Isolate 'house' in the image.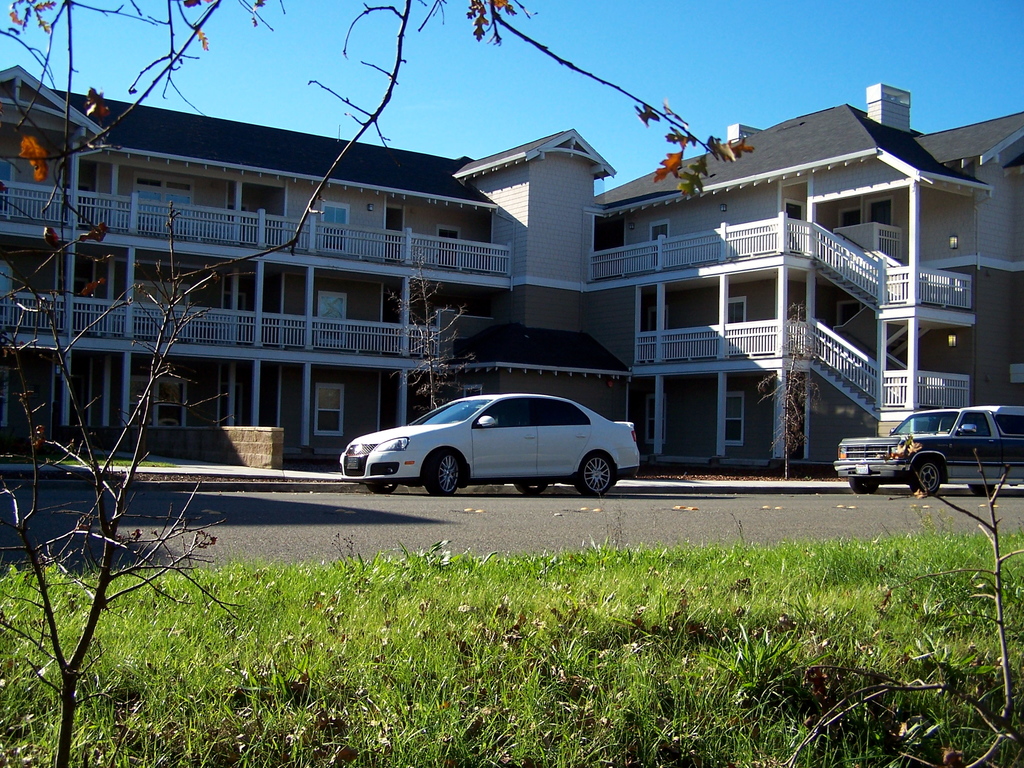
Isolated region: (x1=624, y1=80, x2=1023, y2=471).
